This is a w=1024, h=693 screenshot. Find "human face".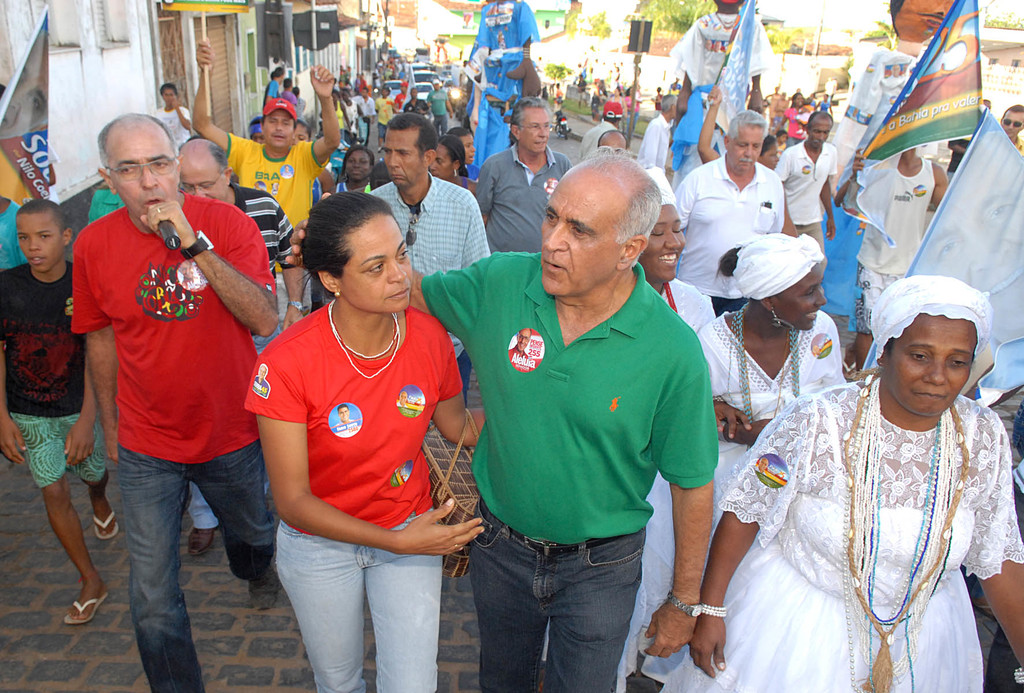
Bounding box: x1=337 y1=223 x2=408 y2=312.
